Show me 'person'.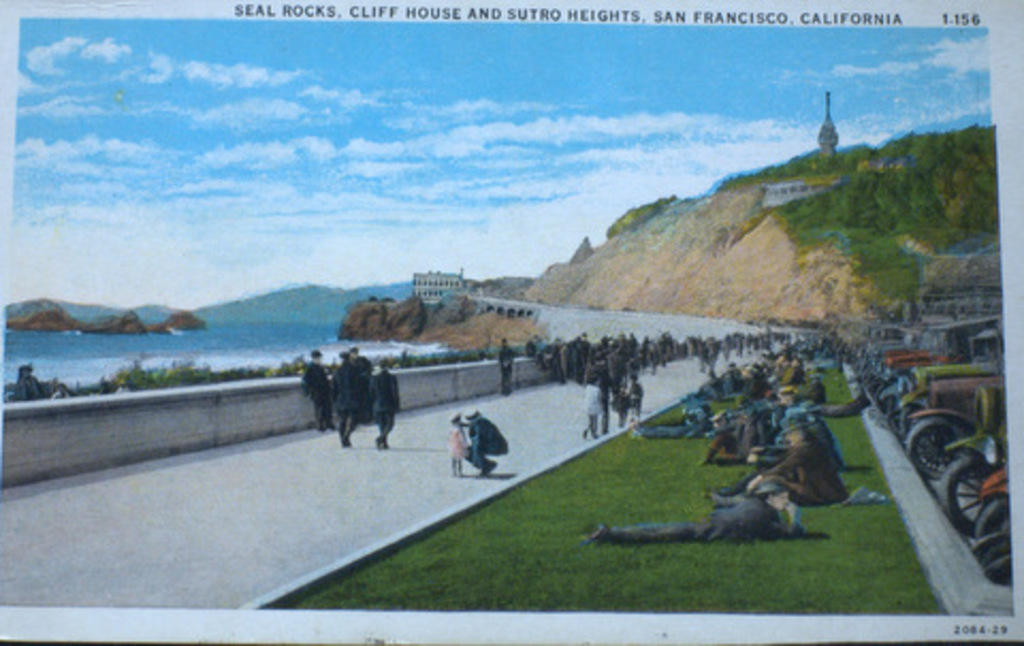
'person' is here: <bbox>540, 328, 802, 392</bbox>.
